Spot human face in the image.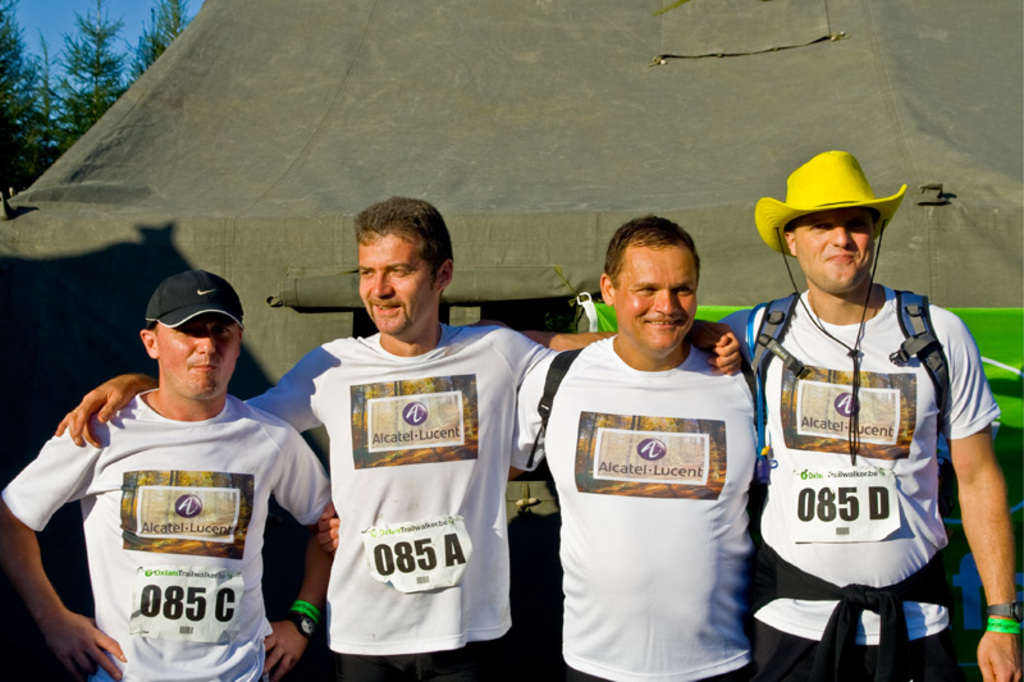
human face found at 154,308,242,399.
